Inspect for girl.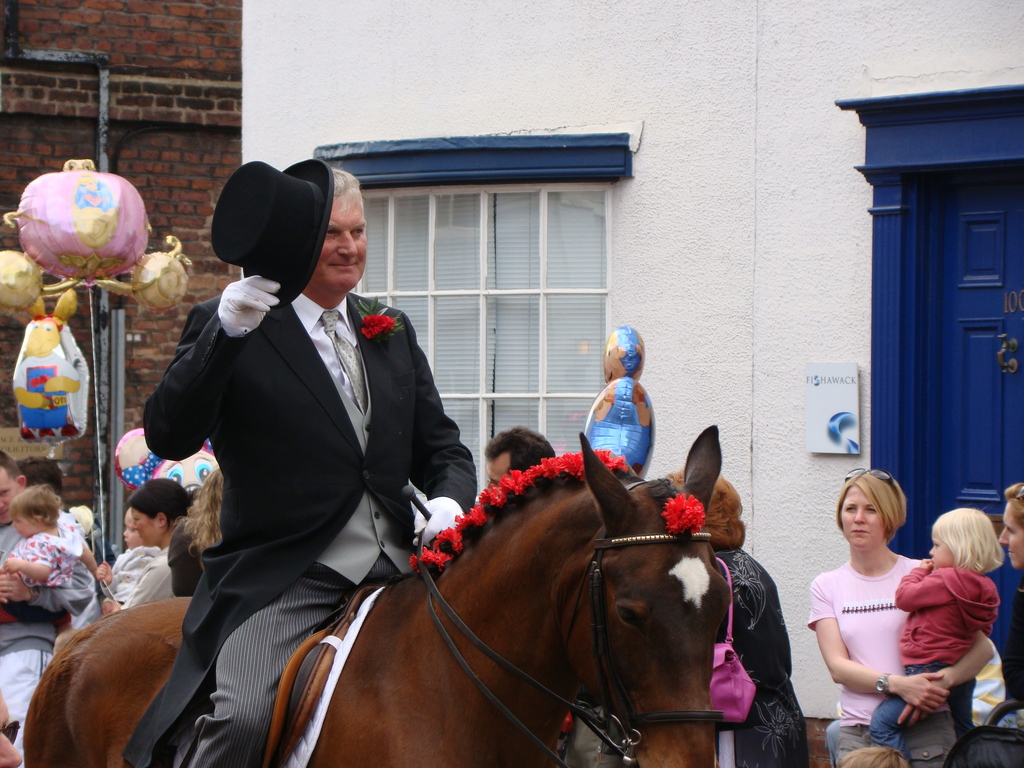
Inspection: crop(5, 487, 95, 624).
